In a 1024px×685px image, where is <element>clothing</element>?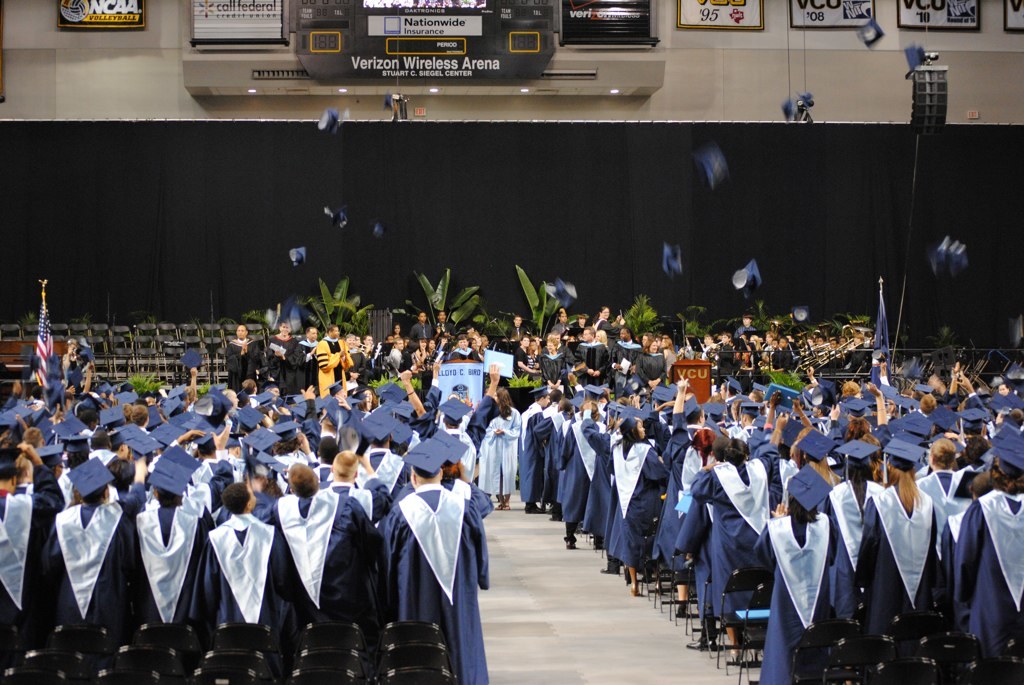
bbox(765, 346, 789, 378).
